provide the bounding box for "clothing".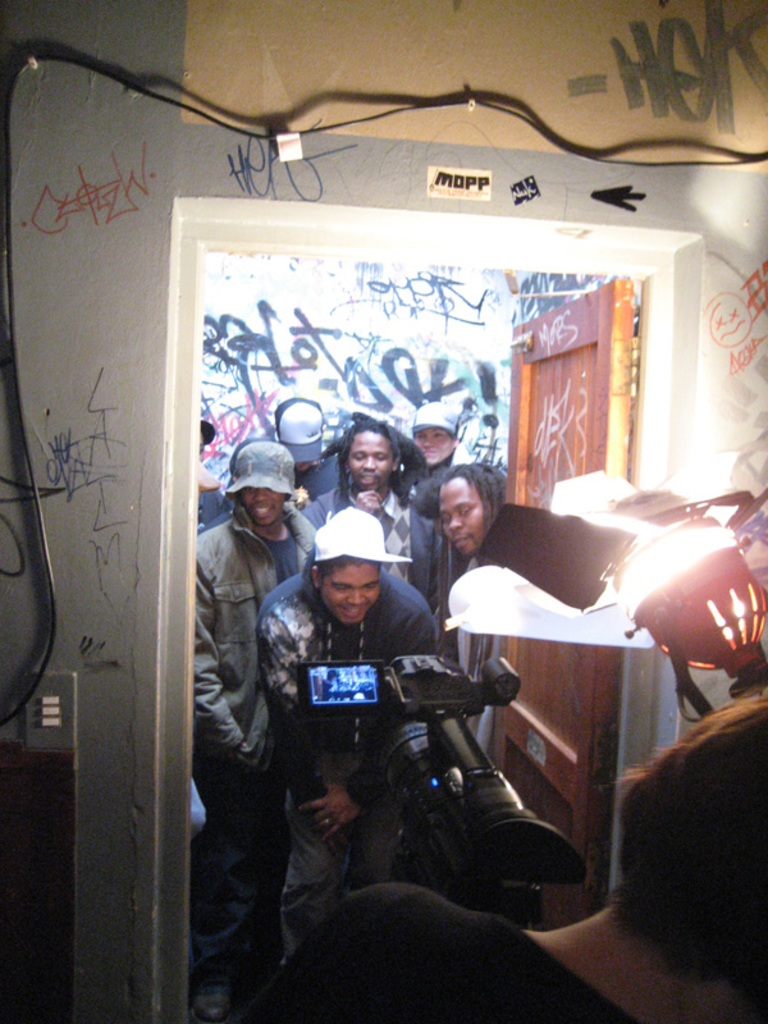
x1=192 y1=508 x2=316 y2=969.
